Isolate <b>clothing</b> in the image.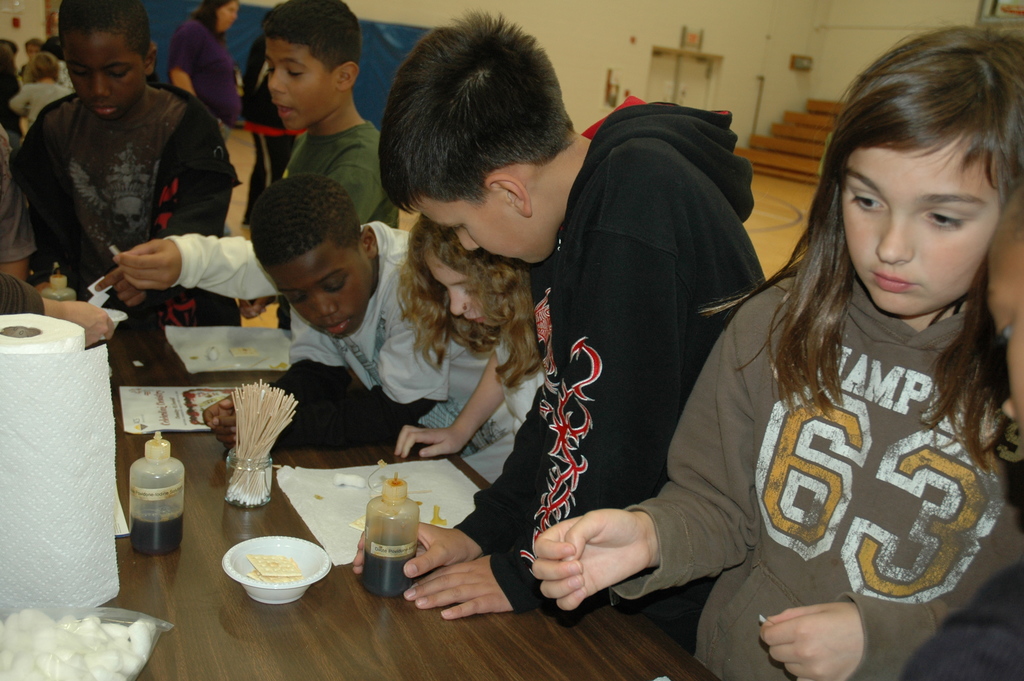
Isolated region: [x1=123, y1=98, x2=398, y2=295].
